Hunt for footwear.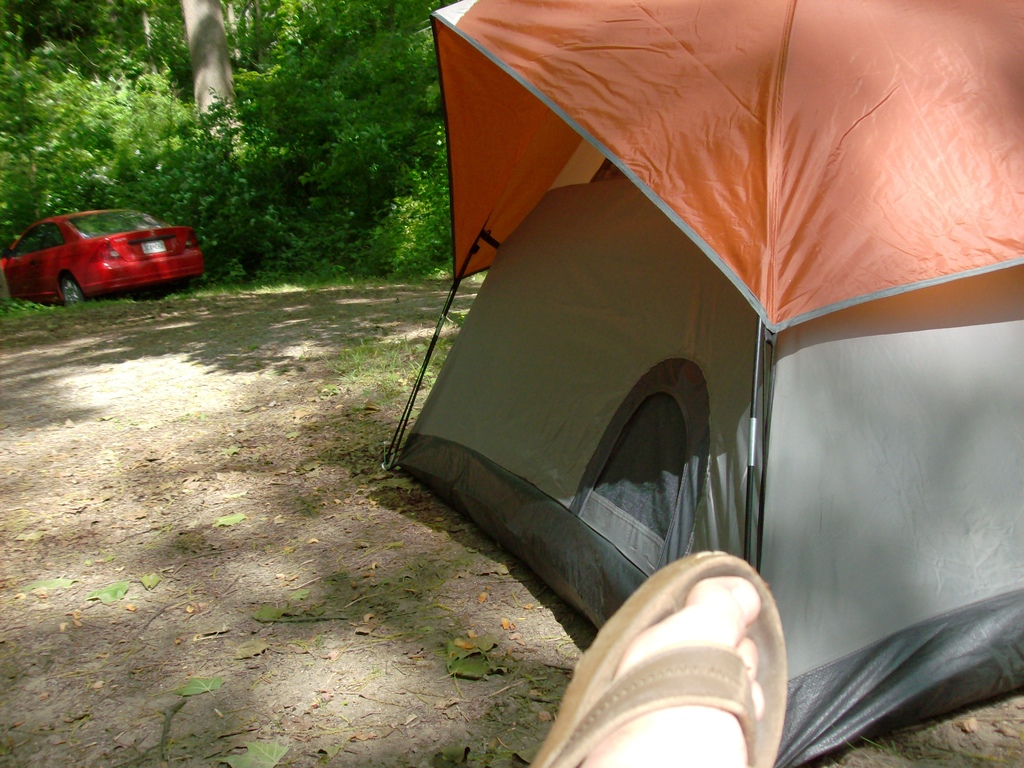
Hunted down at (531,552,811,767).
